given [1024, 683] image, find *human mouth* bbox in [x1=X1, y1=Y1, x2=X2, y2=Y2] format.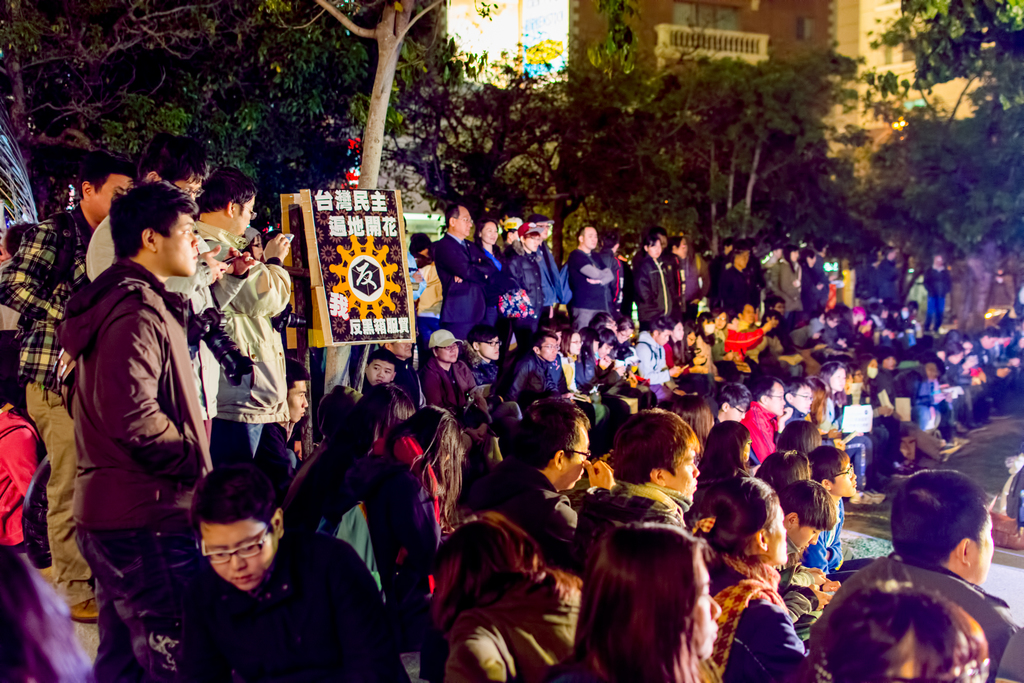
[x1=193, y1=254, x2=197, y2=265].
